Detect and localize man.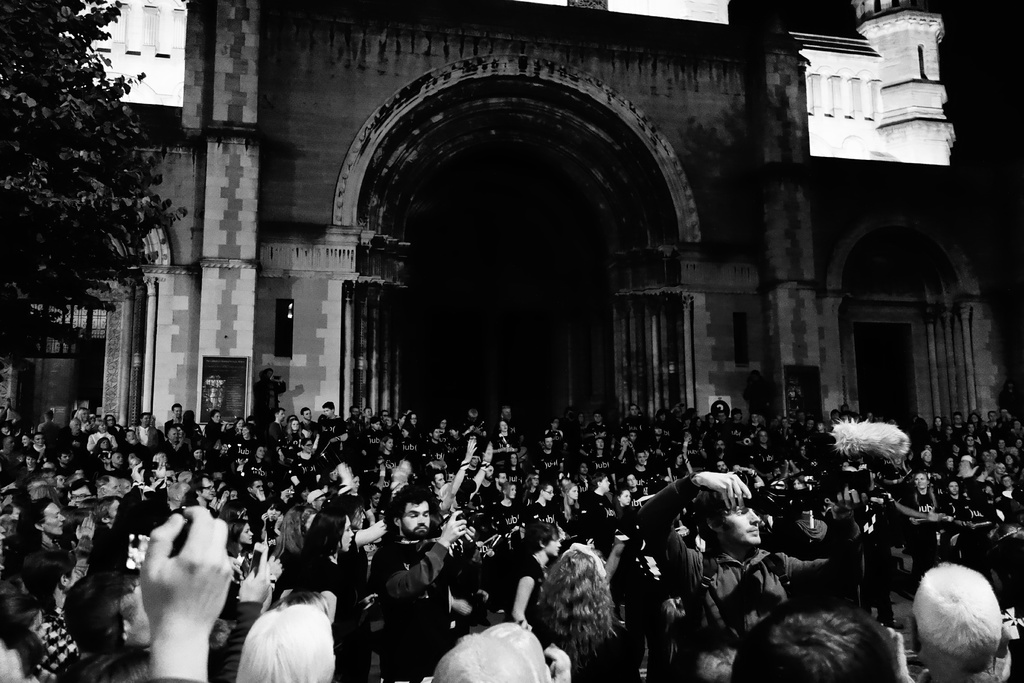
Localized at [383, 409, 387, 425].
